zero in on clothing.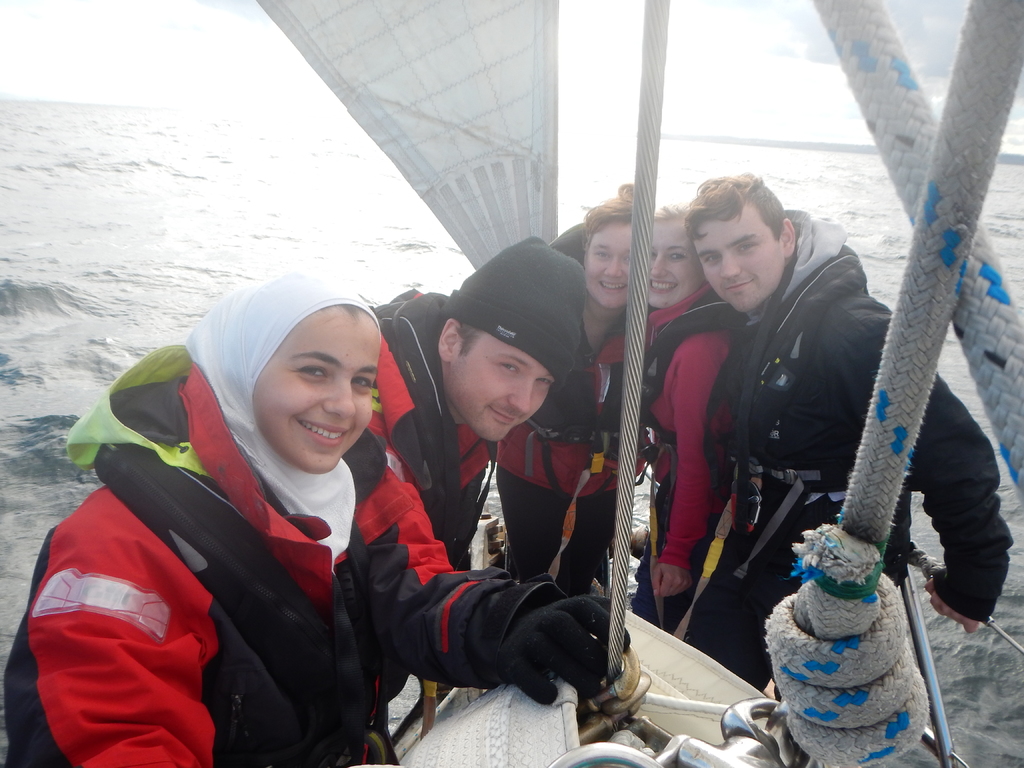
Zeroed in: pyautogui.locateOnScreen(680, 212, 1013, 692).
